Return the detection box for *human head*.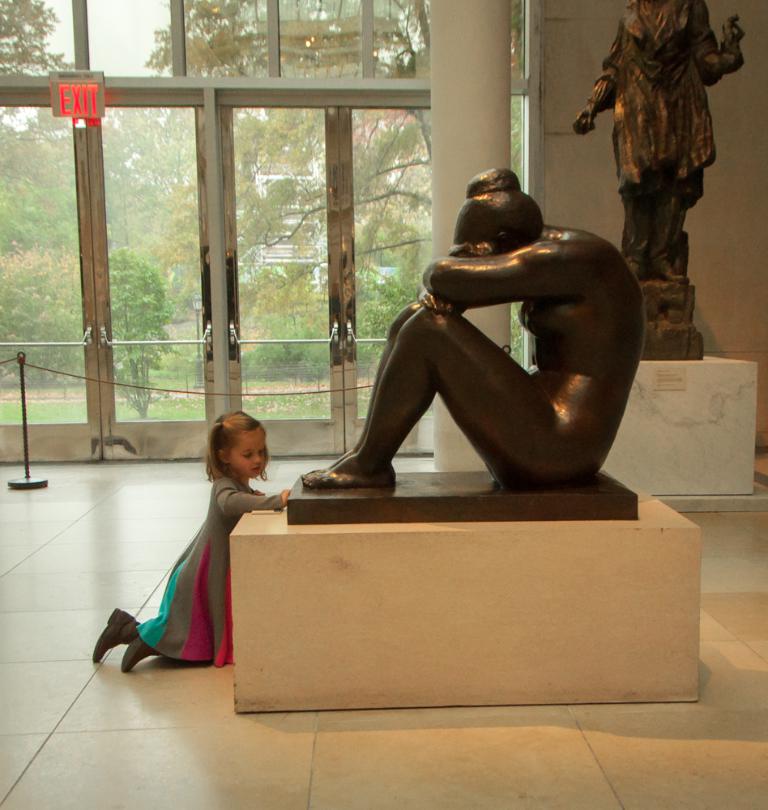
Rect(465, 169, 565, 257).
